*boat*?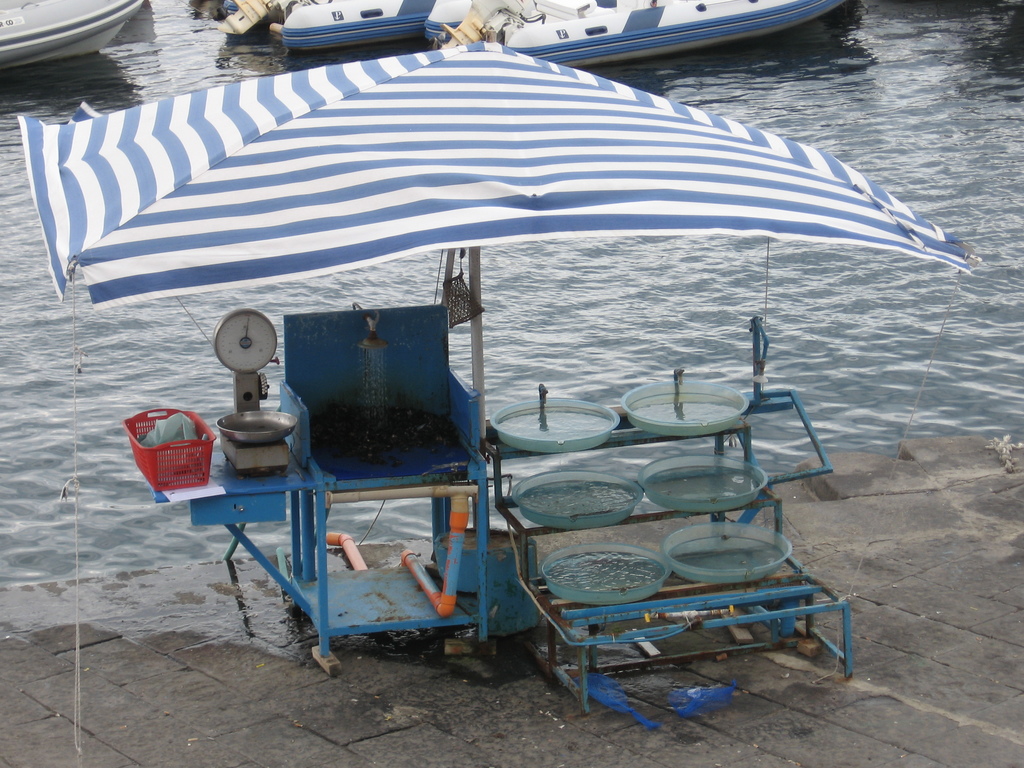
bbox=[214, 0, 849, 58]
